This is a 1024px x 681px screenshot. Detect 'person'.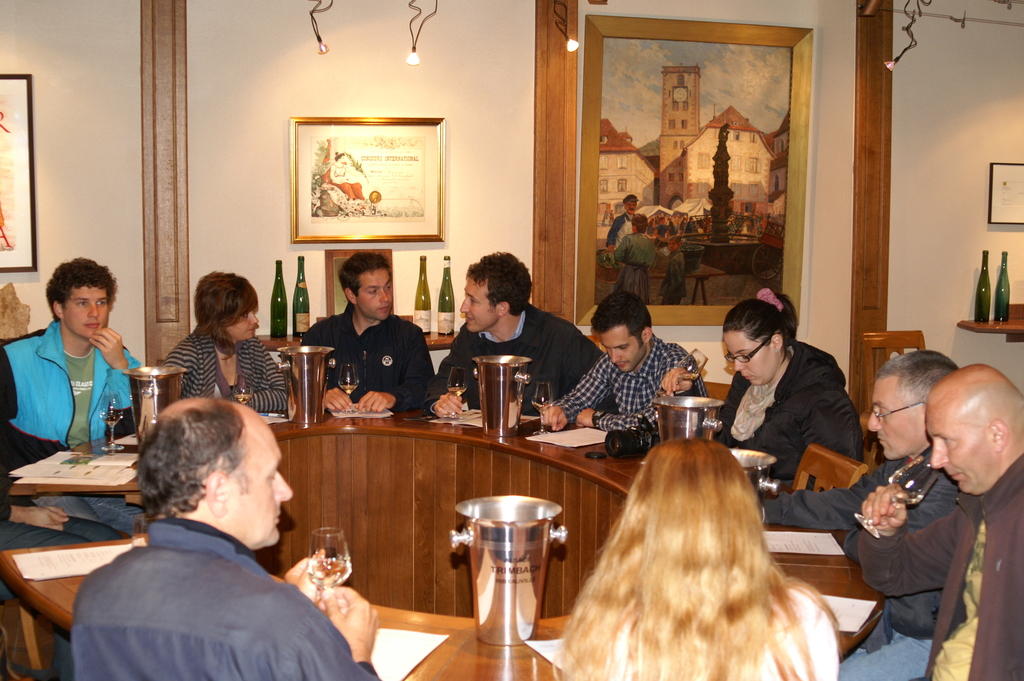
select_region(703, 291, 863, 480).
